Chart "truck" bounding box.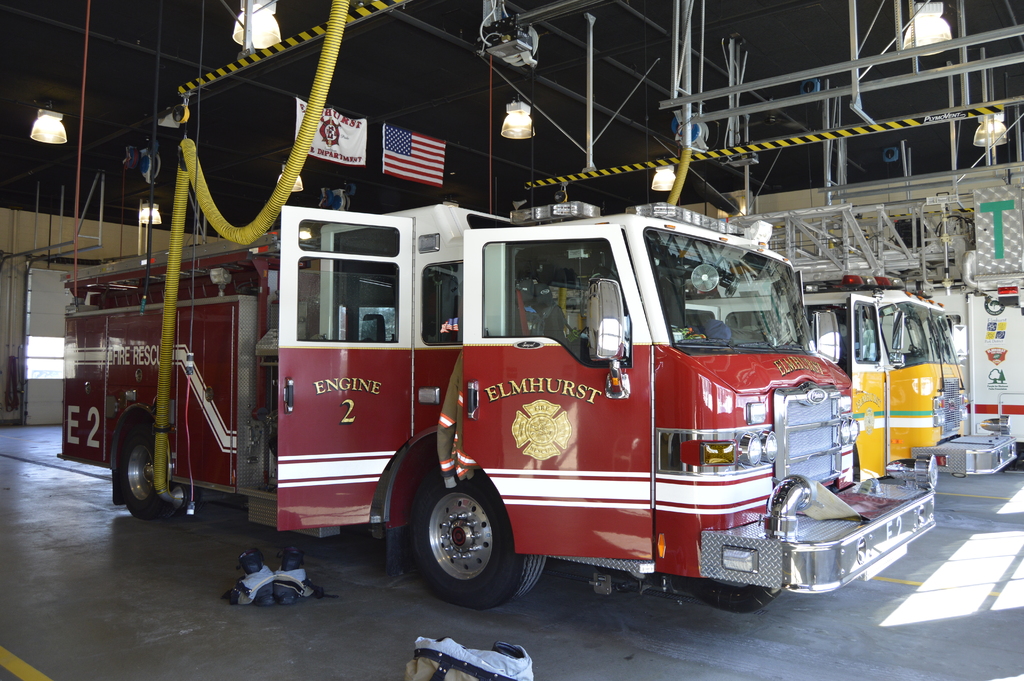
Charted: [x1=61, y1=197, x2=937, y2=605].
